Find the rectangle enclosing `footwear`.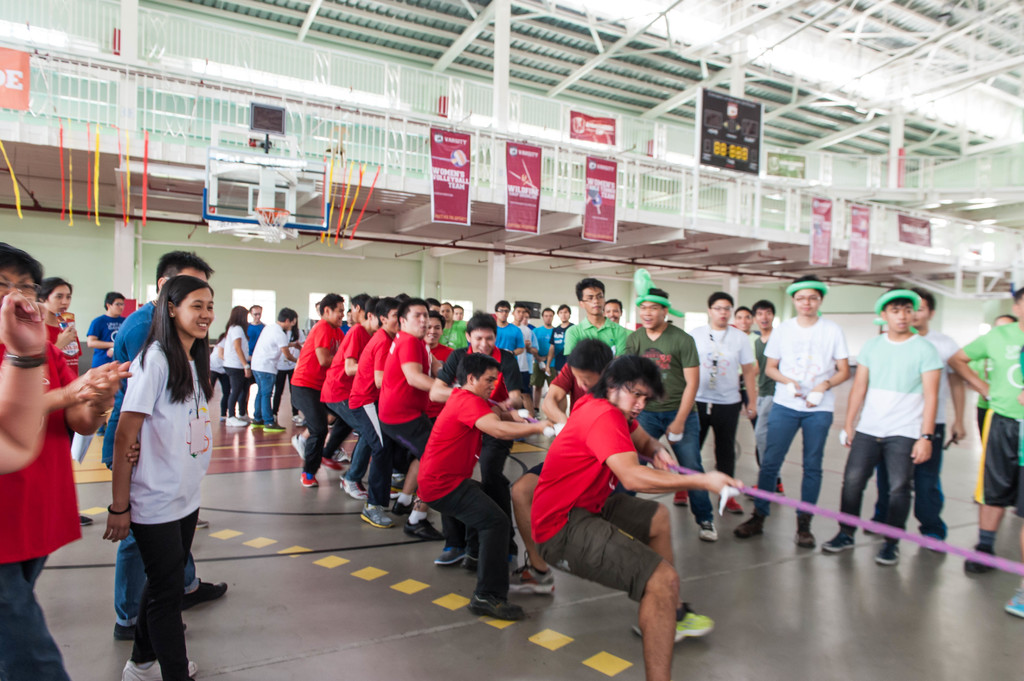
(736, 511, 766, 539).
